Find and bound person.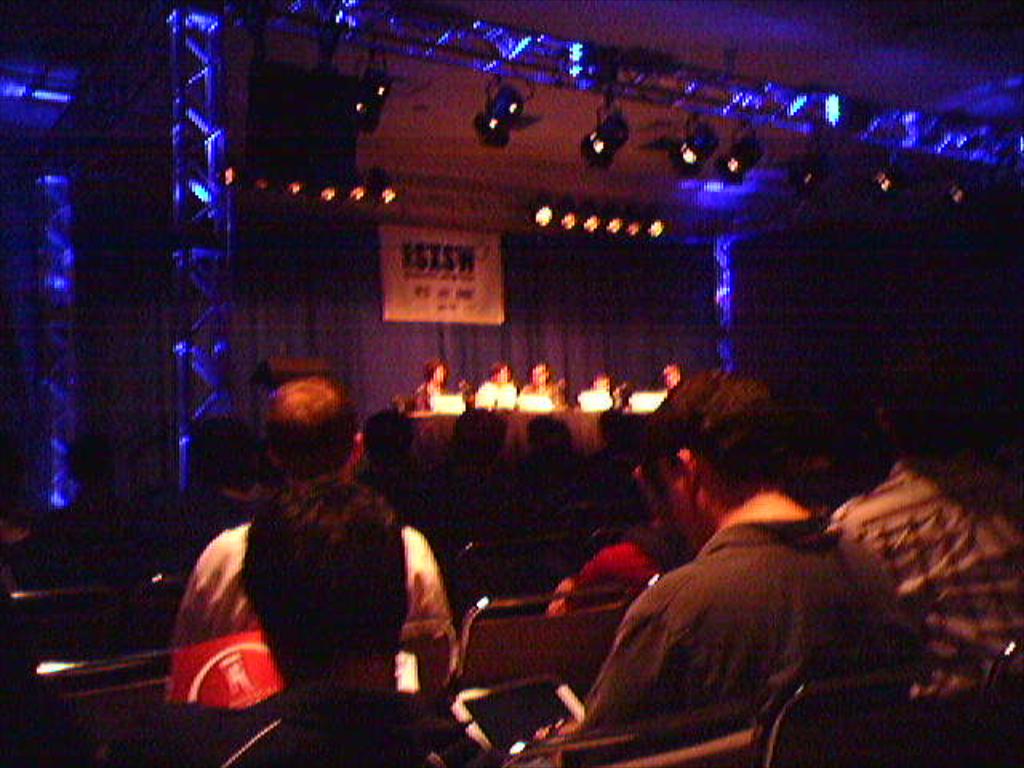
Bound: BBox(558, 366, 928, 731).
